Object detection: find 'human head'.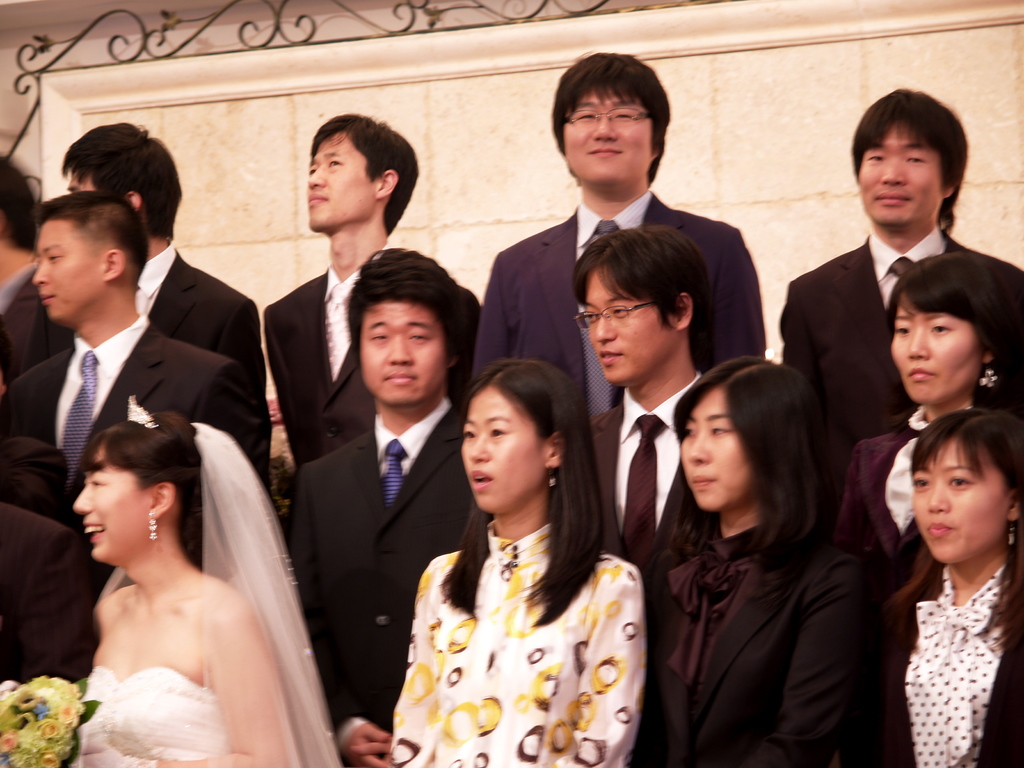
rect(29, 190, 148, 320).
